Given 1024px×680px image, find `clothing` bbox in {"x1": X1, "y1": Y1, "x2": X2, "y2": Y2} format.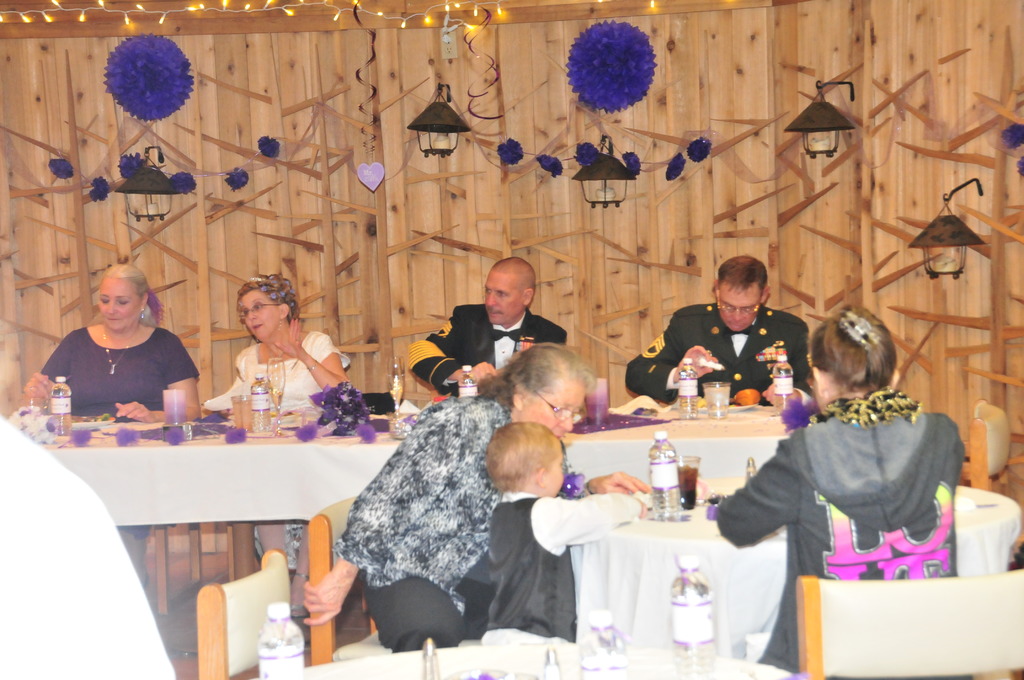
{"x1": 365, "y1": 587, "x2": 461, "y2": 656}.
